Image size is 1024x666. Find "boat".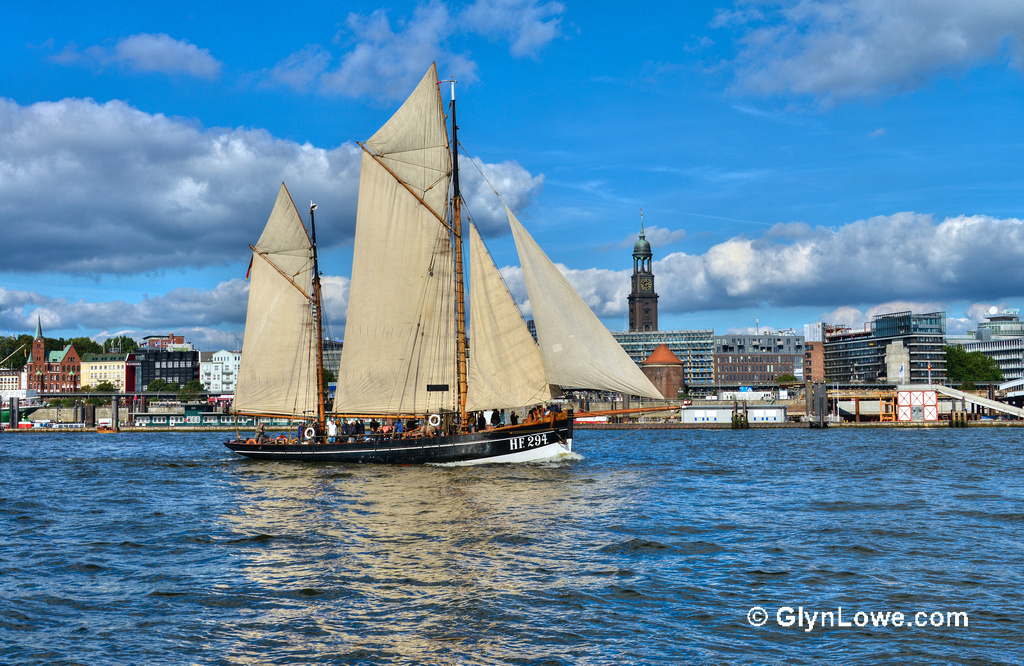
234,96,685,493.
